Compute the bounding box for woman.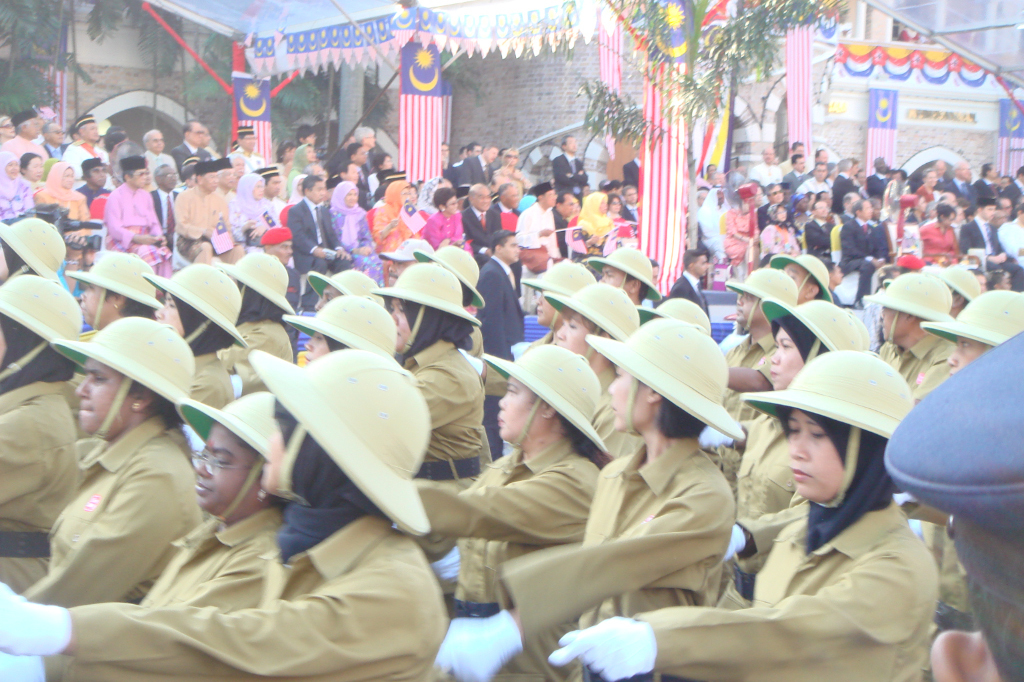
locate(547, 352, 943, 681).
